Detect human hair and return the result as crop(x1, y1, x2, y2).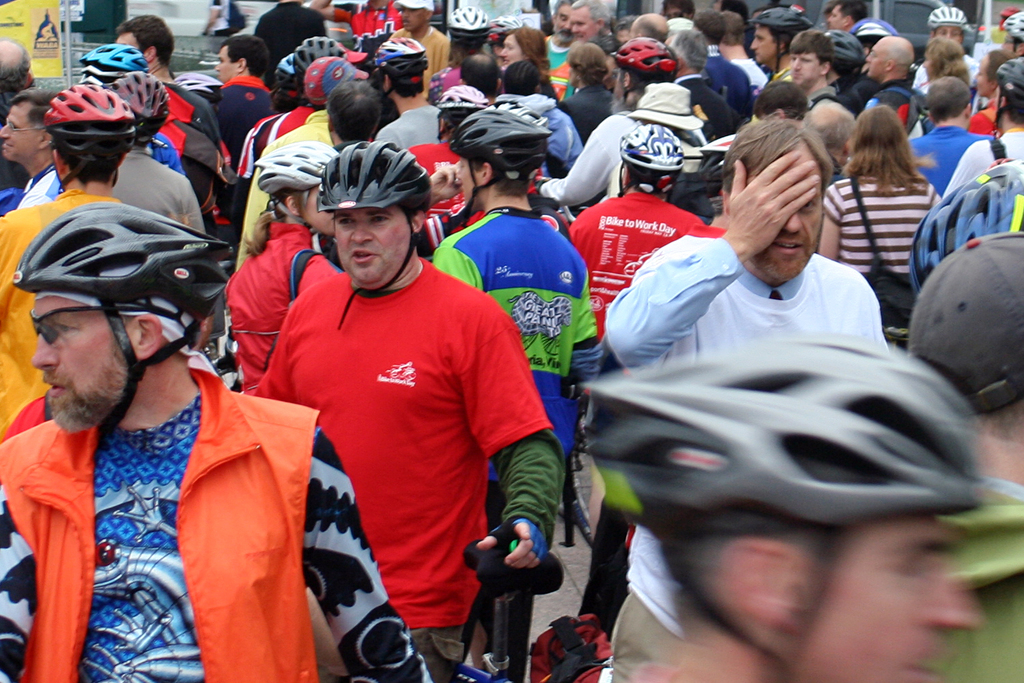
crop(927, 34, 965, 81).
